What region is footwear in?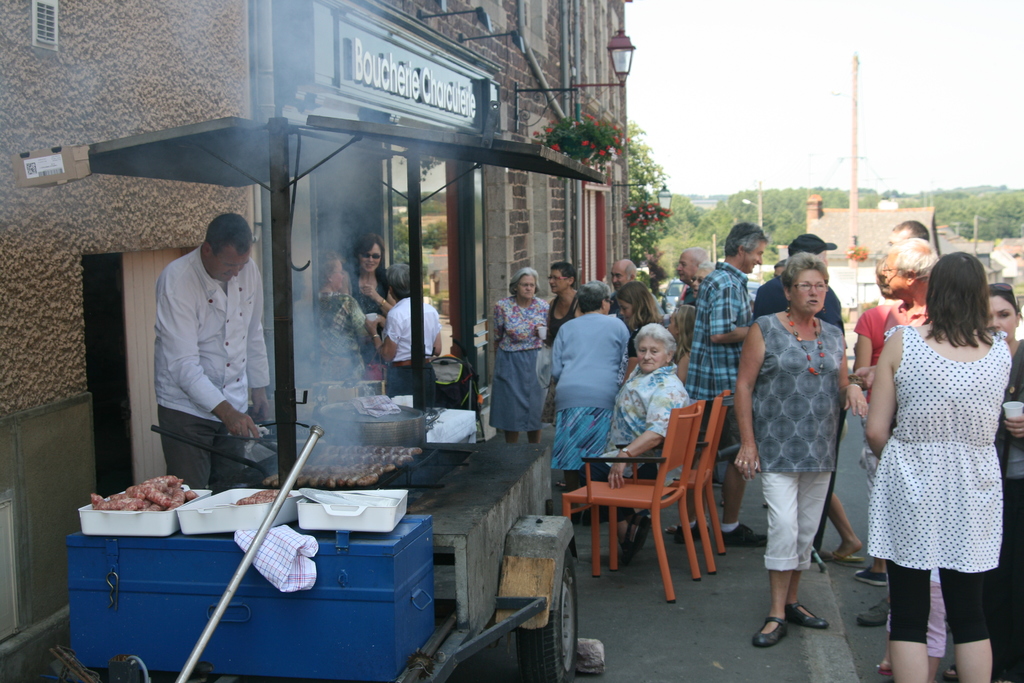
673,522,712,541.
